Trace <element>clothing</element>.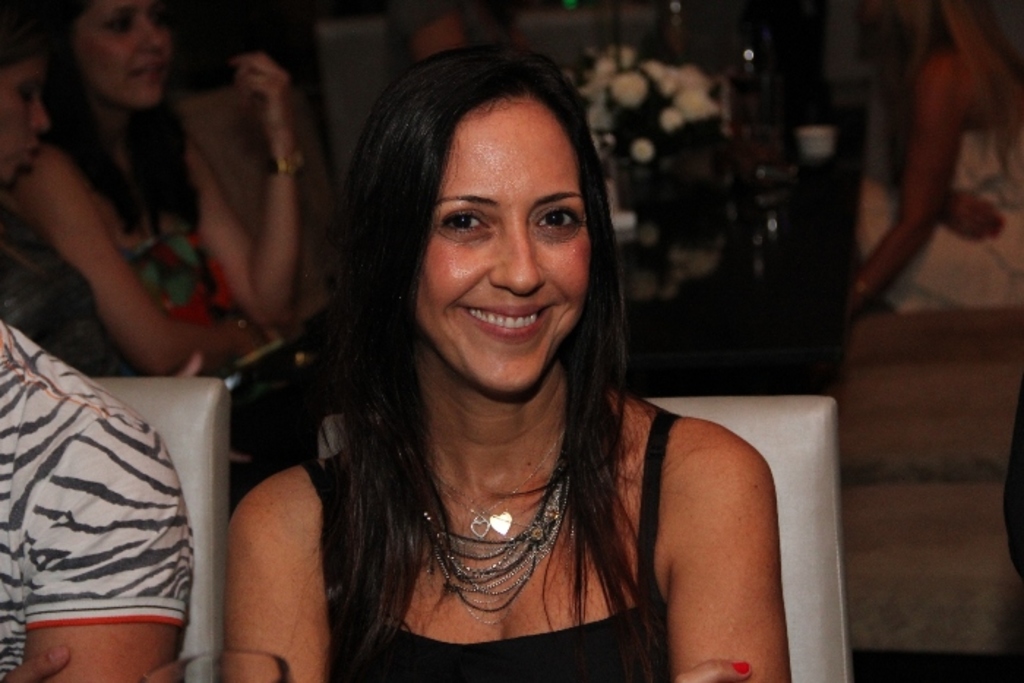
Traced to left=331, top=407, right=677, bottom=682.
